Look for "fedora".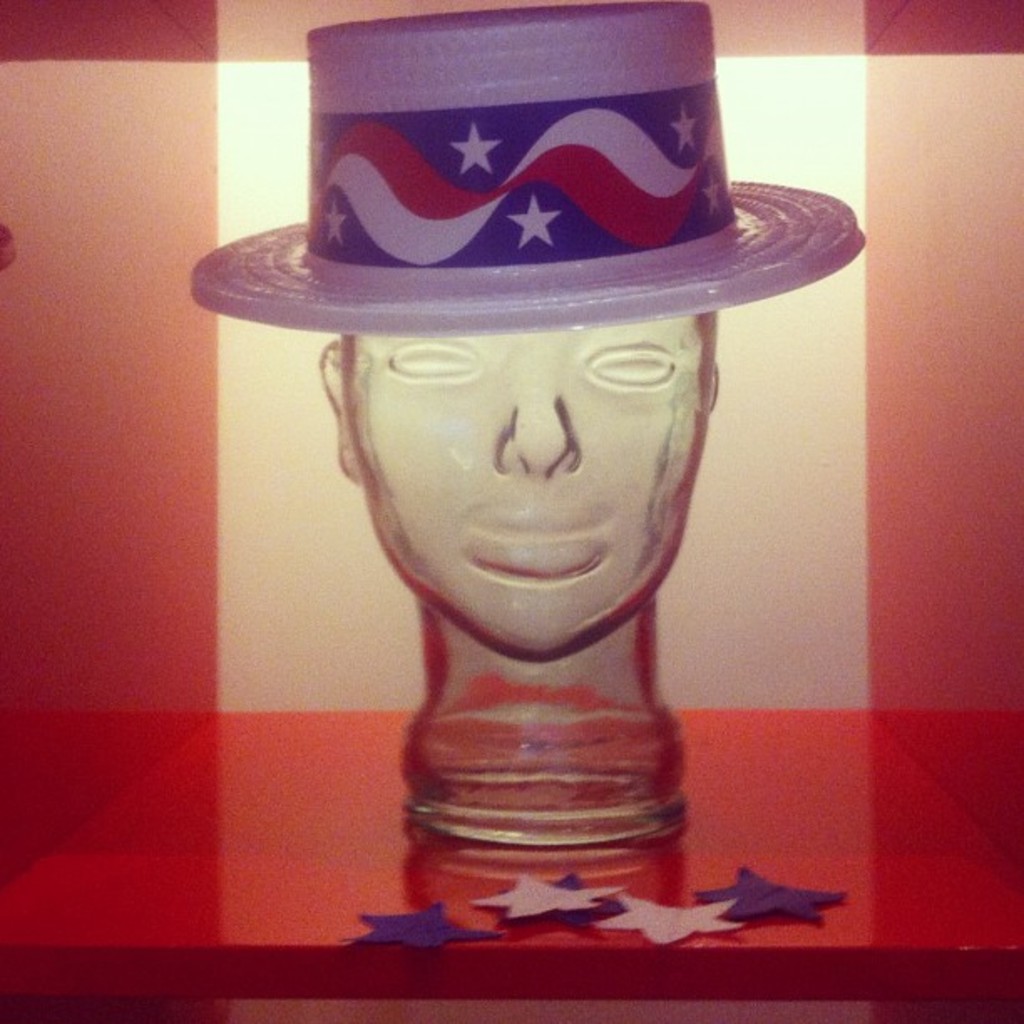
Found: <region>186, 2, 870, 336</region>.
